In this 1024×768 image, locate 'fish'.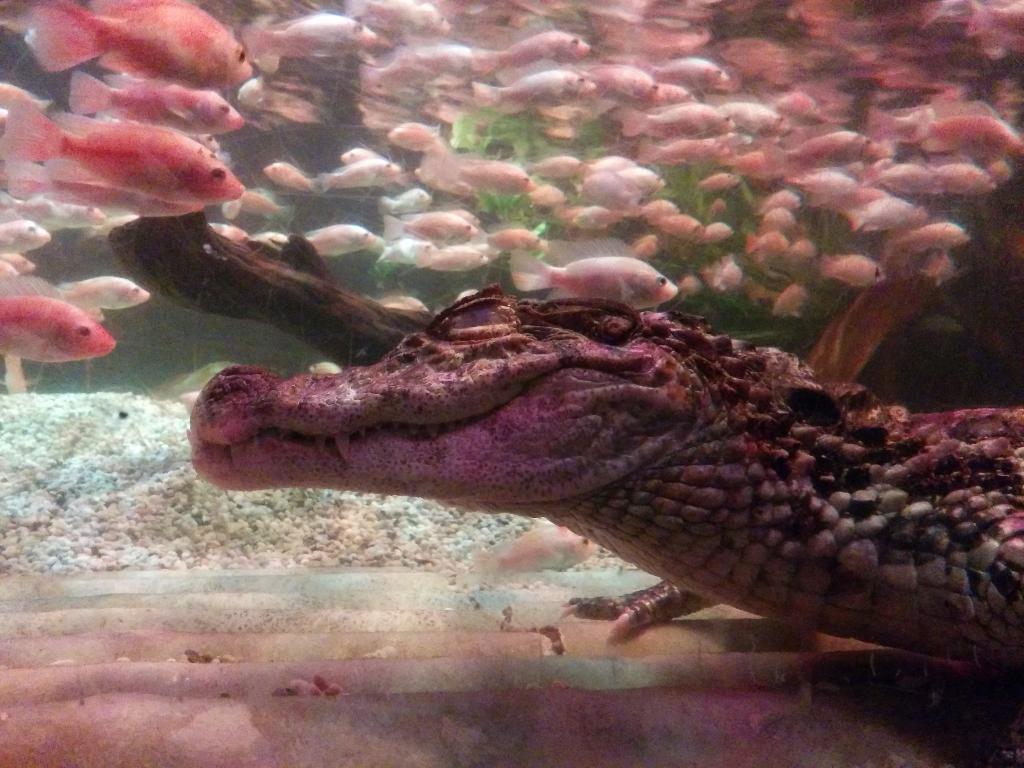
Bounding box: locate(495, 241, 703, 330).
